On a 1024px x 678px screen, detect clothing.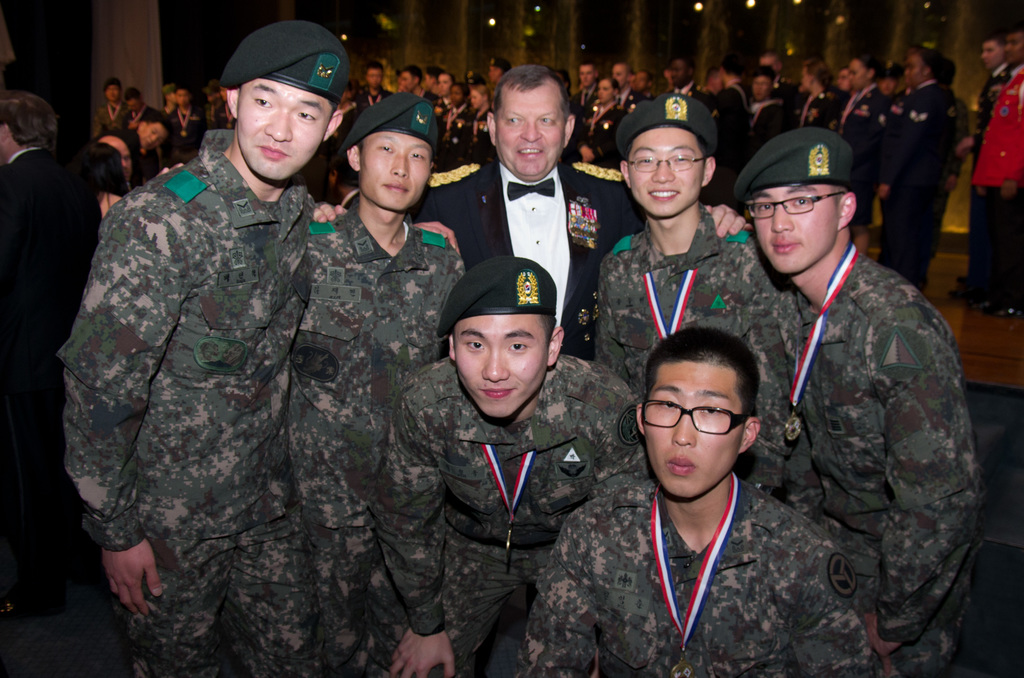
[x1=738, y1=99, x2=796, y2=175].
